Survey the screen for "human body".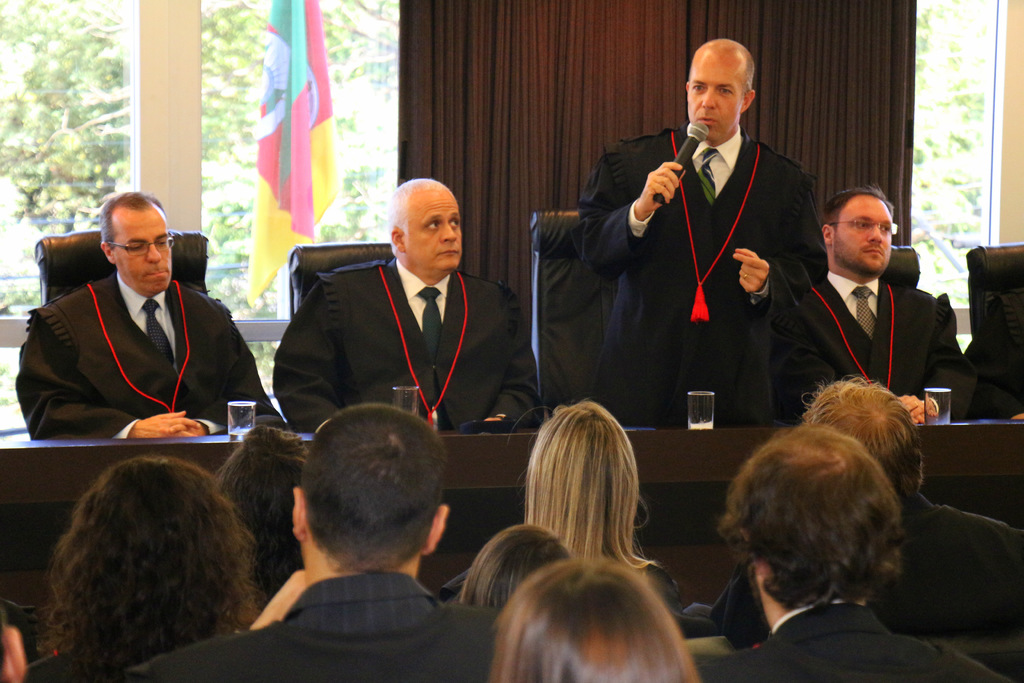
Survey found: <bbox>685, 366, 1023, 639</bbox>.
